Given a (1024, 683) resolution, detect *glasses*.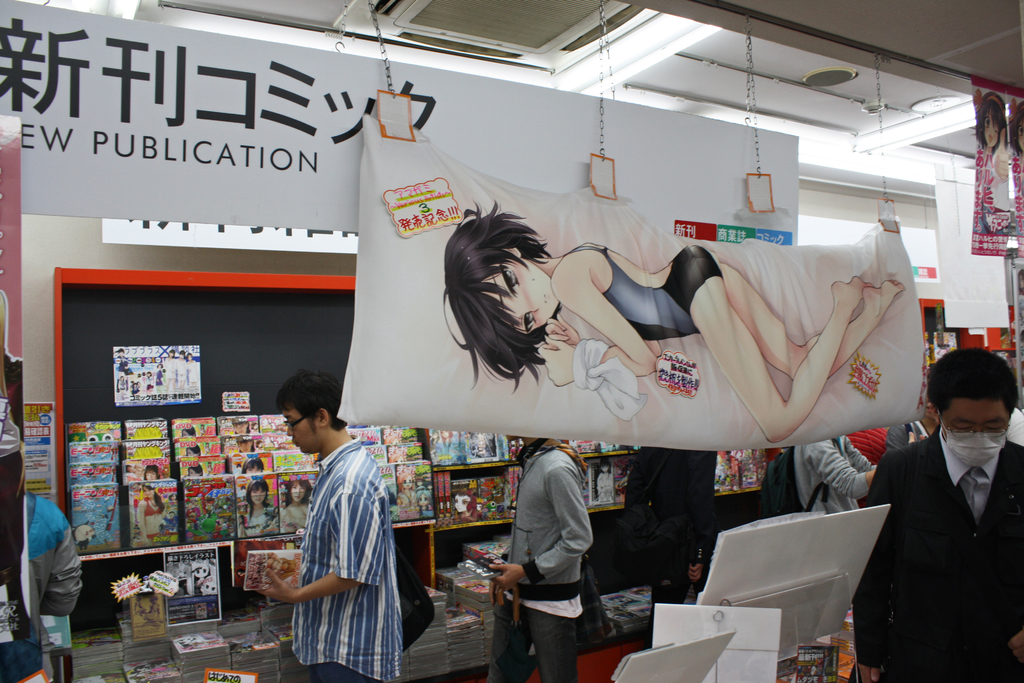
BBox(283, 415, 308, 431).
